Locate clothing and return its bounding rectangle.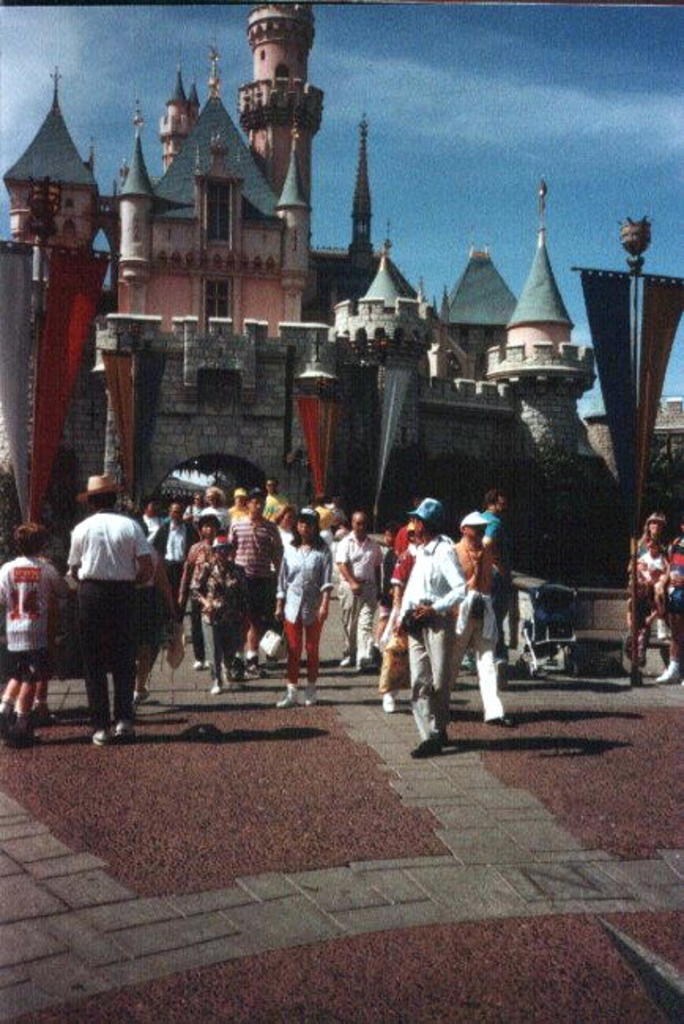
{"left": 148, "top": 510, "right": 200, "bottom": 594}.
